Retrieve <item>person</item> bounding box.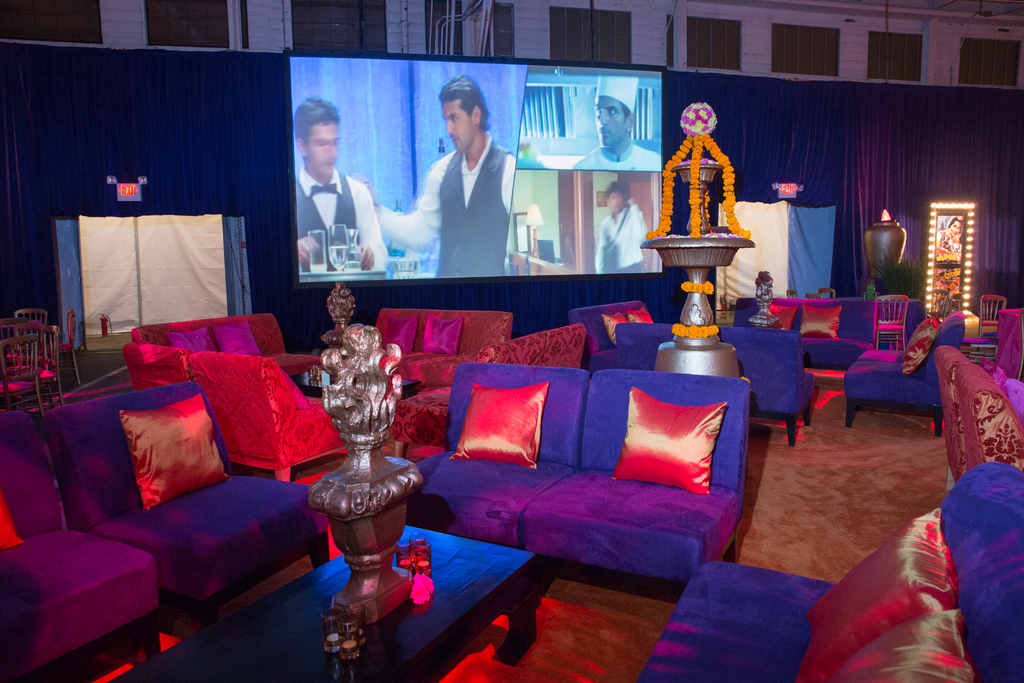
Bounding box: x1=292, y1=95, x2=391, y2=267.
